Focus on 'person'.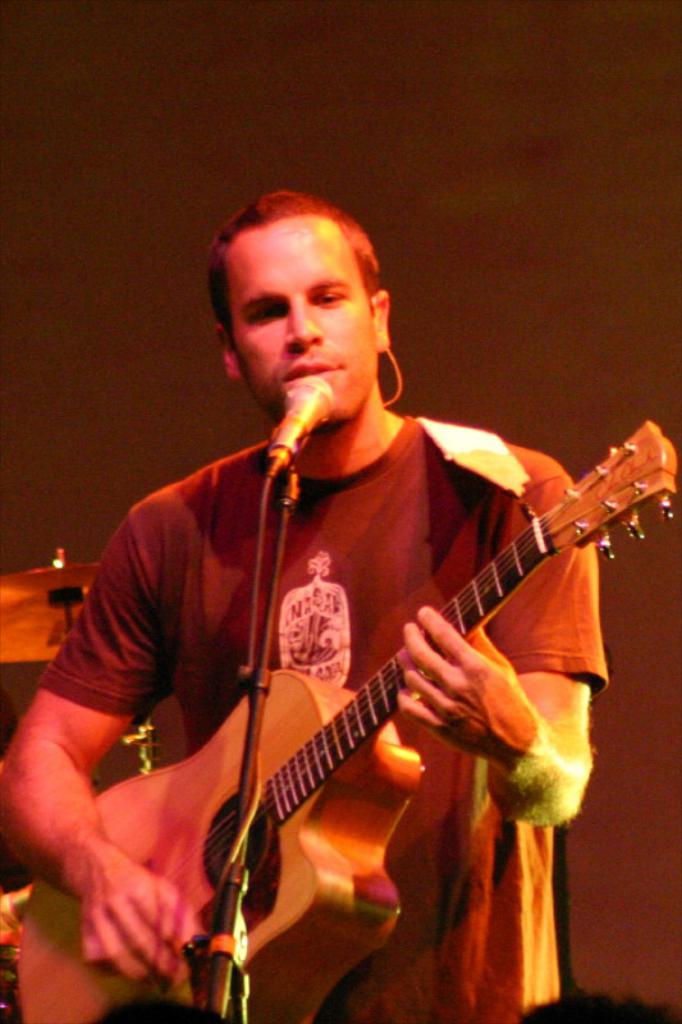
Focused at bbox=(83, 187, 635, 1010).
